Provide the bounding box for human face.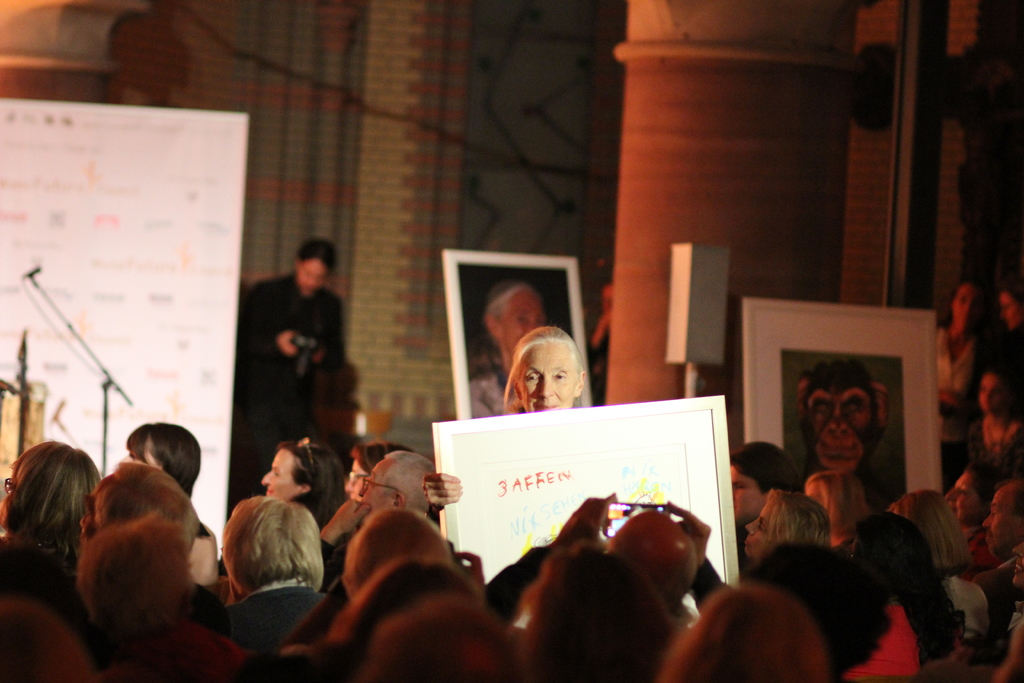
294/256/324/293.
